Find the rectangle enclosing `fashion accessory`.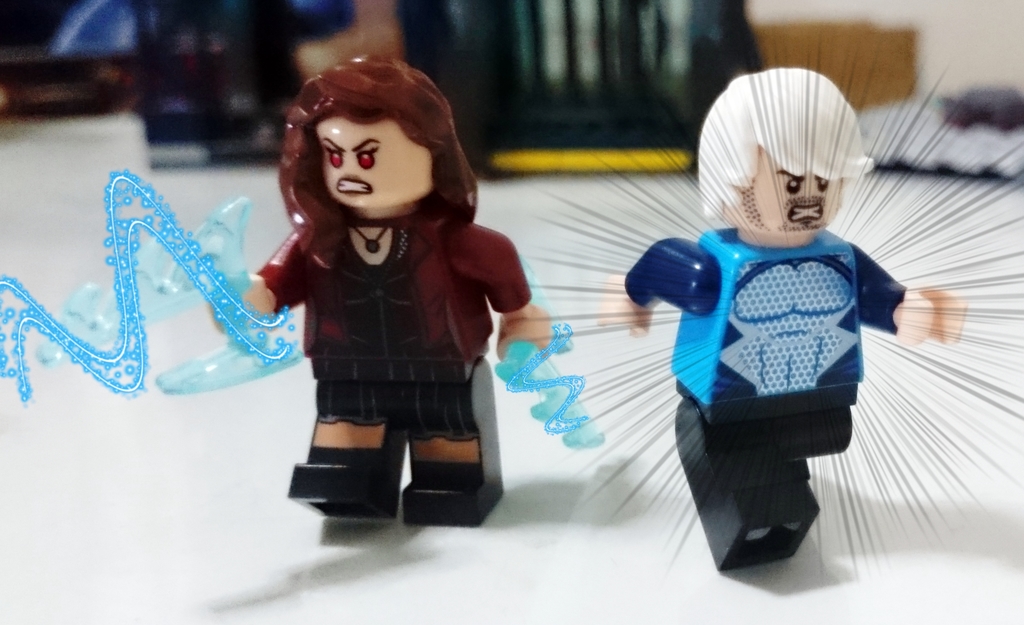
701:64:872:215.
